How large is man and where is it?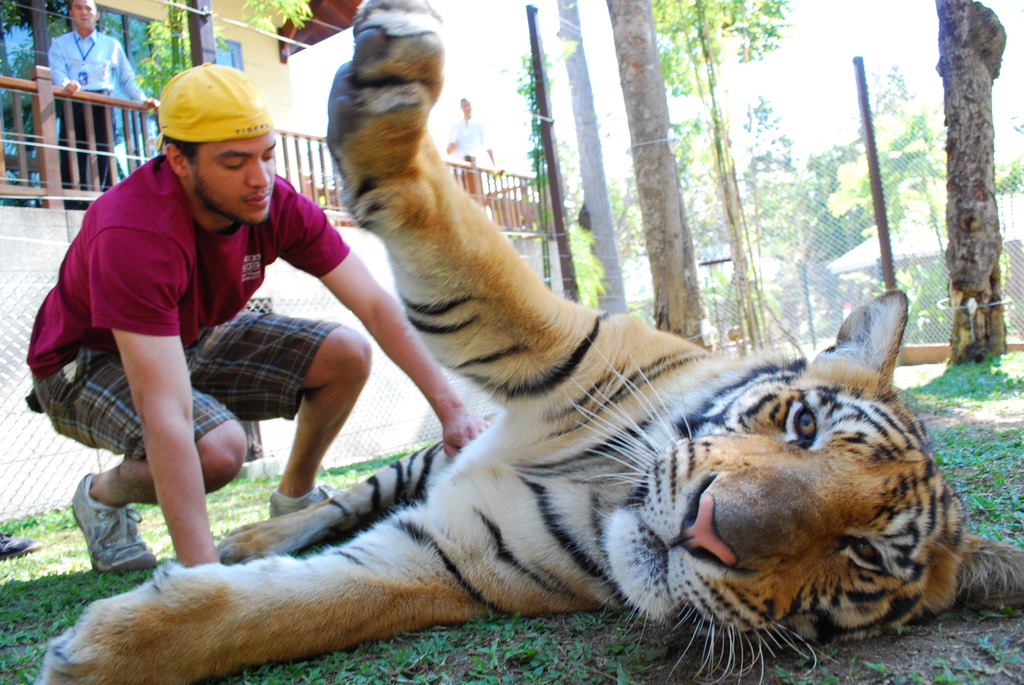
Bounding box: detection(41, 0, 163, 219).
